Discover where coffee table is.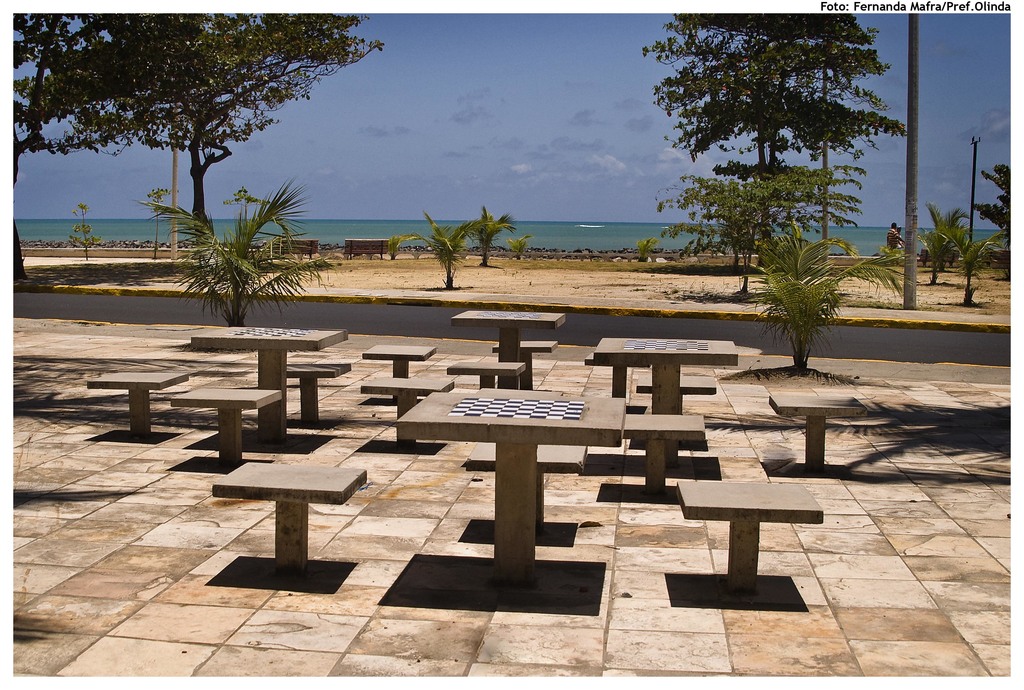
Discovered at bbox=(597, 333, 735, 419).
